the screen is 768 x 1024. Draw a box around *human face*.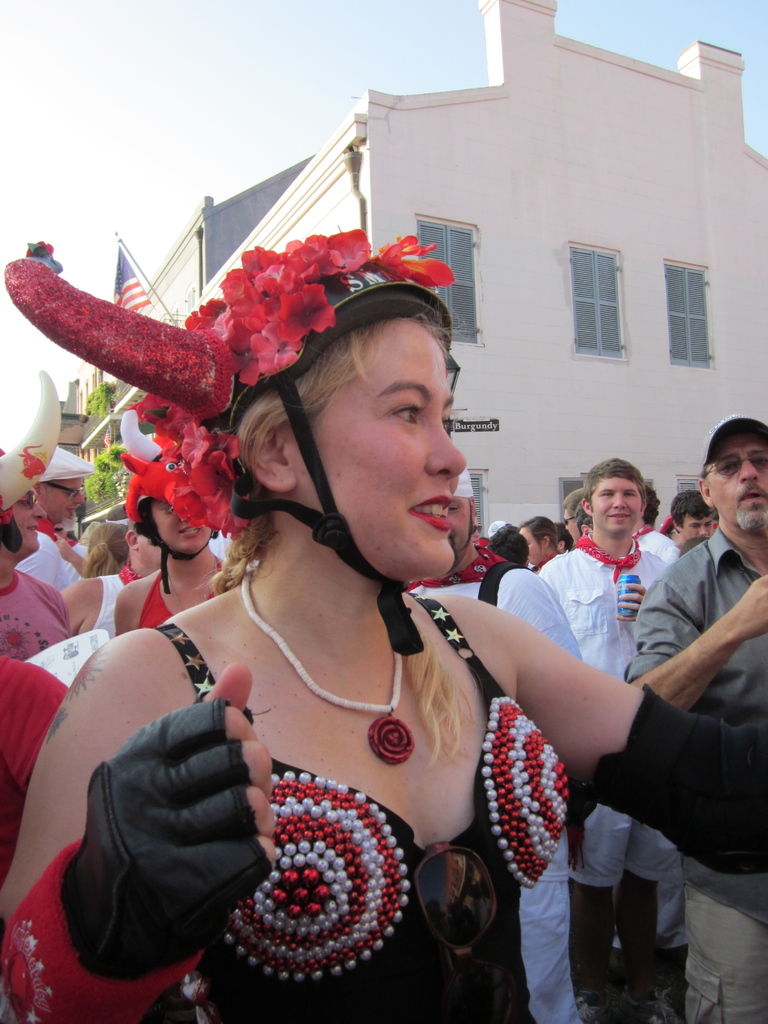
x1=27 y1=477 x2=84 y2=522.
